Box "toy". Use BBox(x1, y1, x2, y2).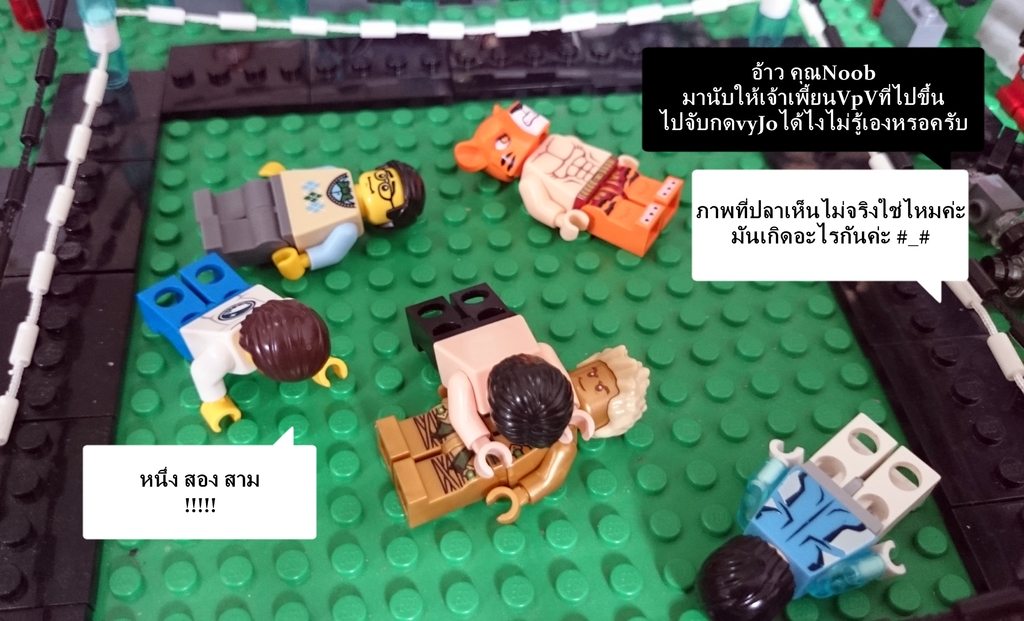
BBox(404, 276, 595, 481).
